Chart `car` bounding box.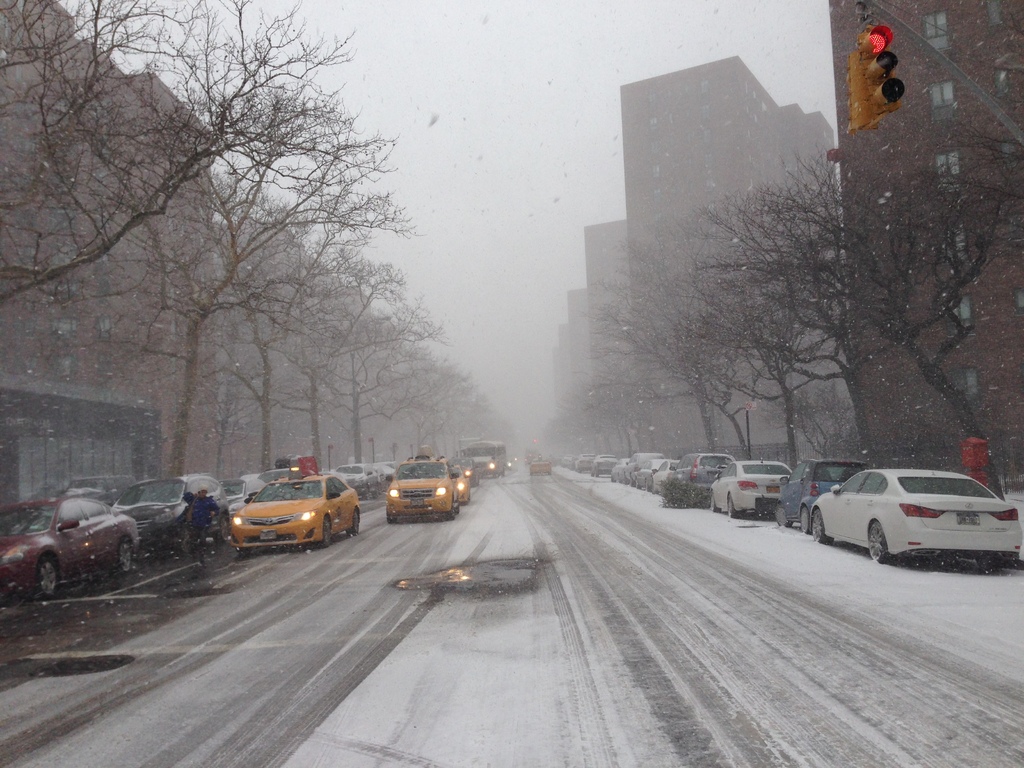
Charted: {"x1": 574, "y1": 454, "x2": 596, "y2": 474}.
